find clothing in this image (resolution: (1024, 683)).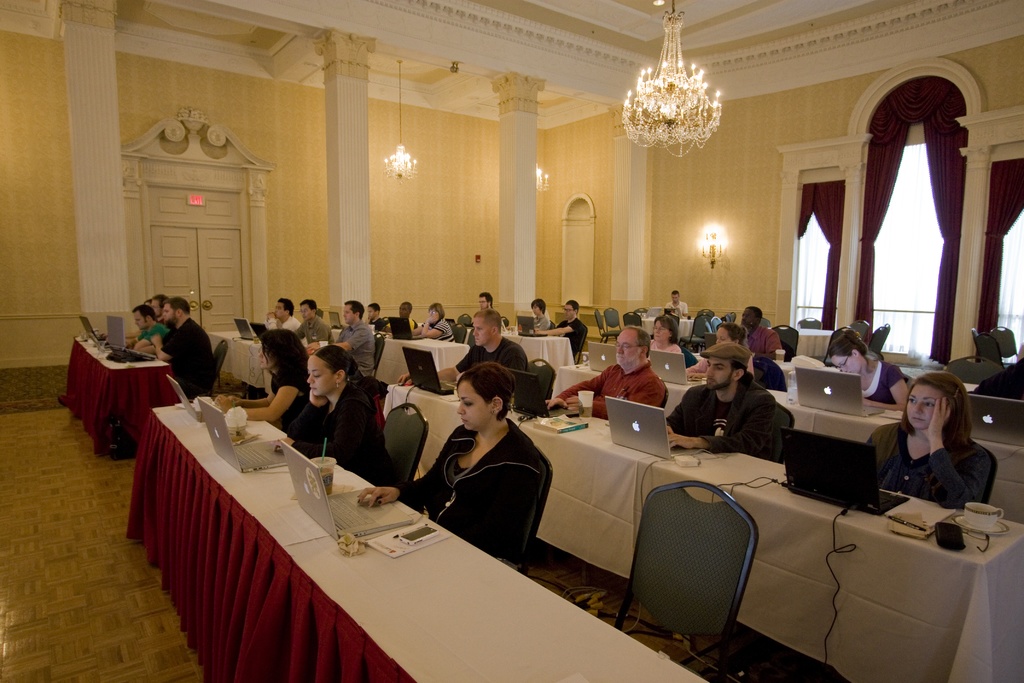
l=870, t=422, r=993, b=504.
